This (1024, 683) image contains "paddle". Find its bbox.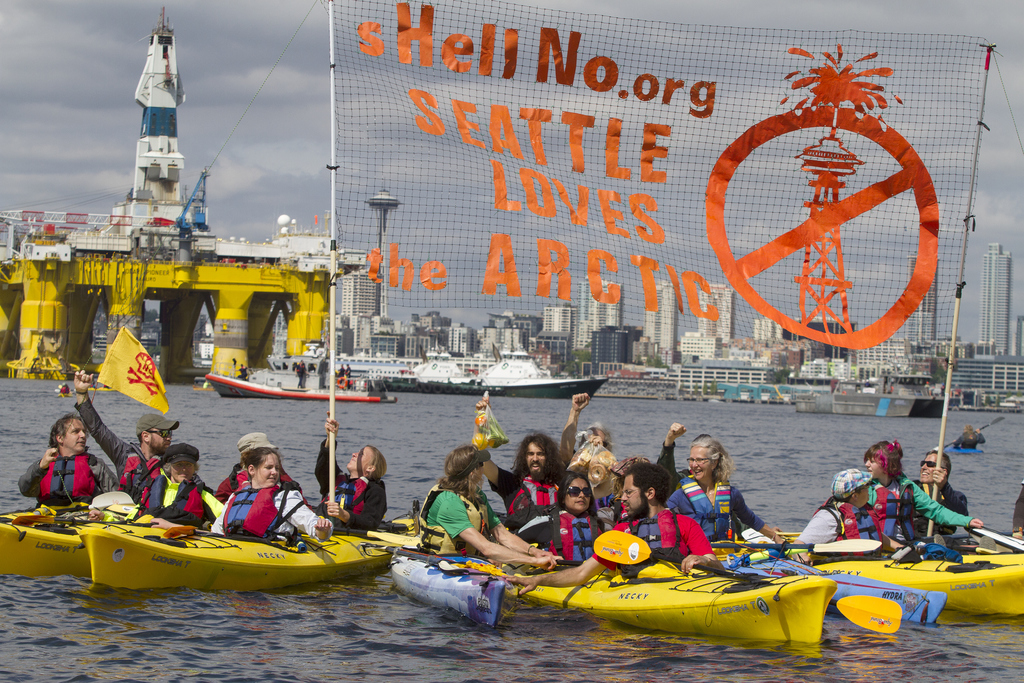
rect(975, 527, 1023, 551).
